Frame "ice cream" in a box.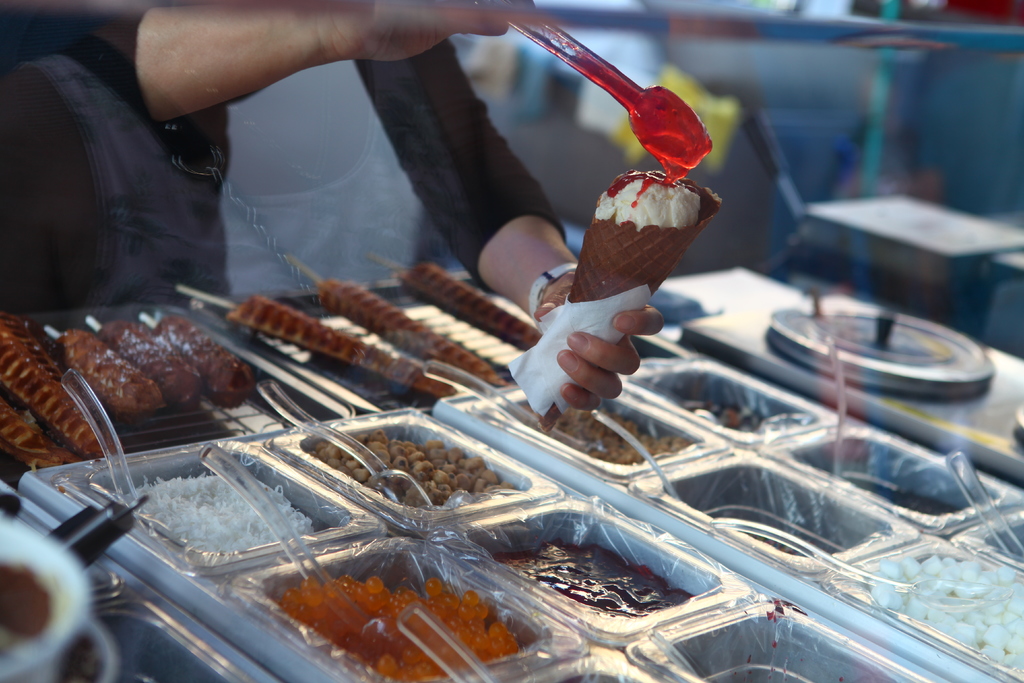
<bbox>111, 461, 320, 553</bbox>.
